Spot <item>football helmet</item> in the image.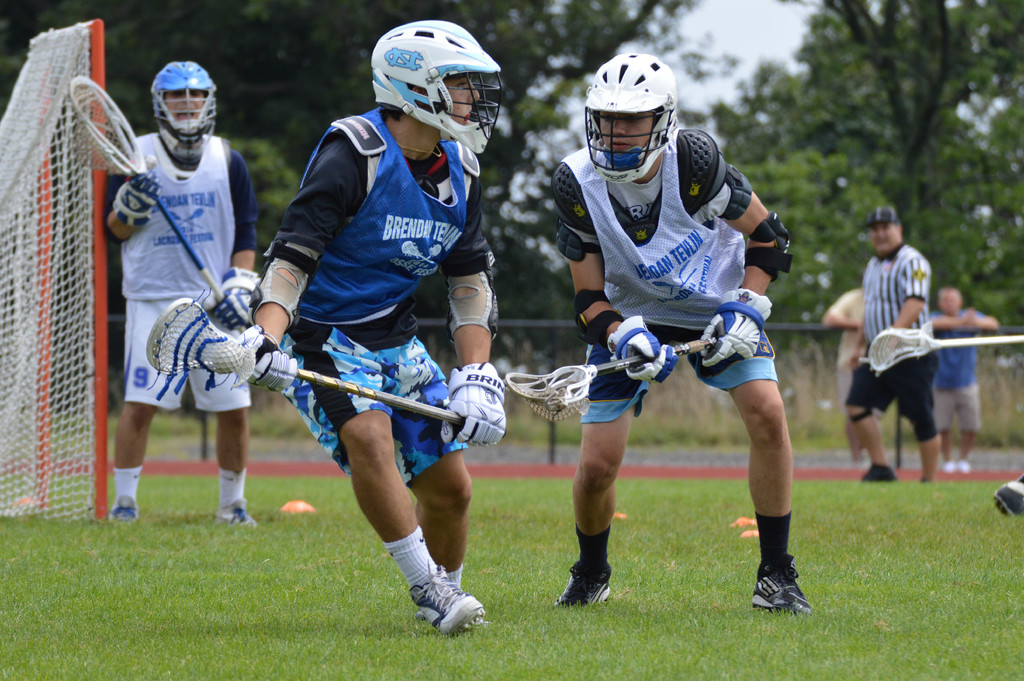
<item>football helmet</item> found at [582,49,681,179].
